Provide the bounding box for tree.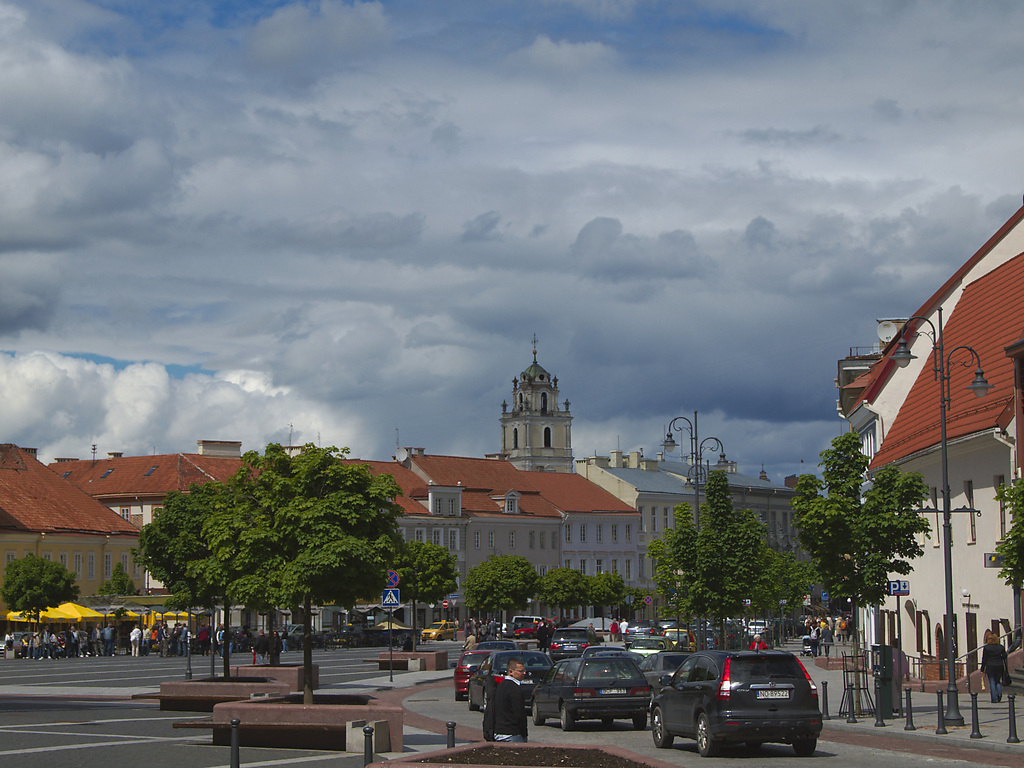
pyautogui.locateOnScreen(596, 572, 622, 621).
